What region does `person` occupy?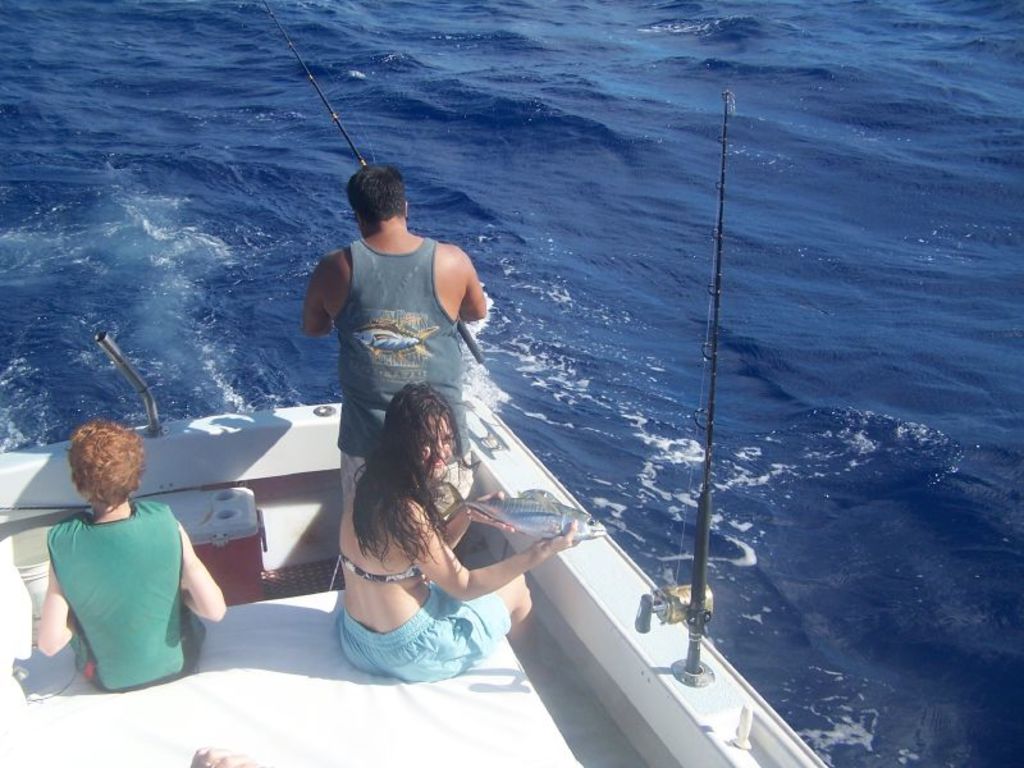
<box>36,425,214,699</box>.
